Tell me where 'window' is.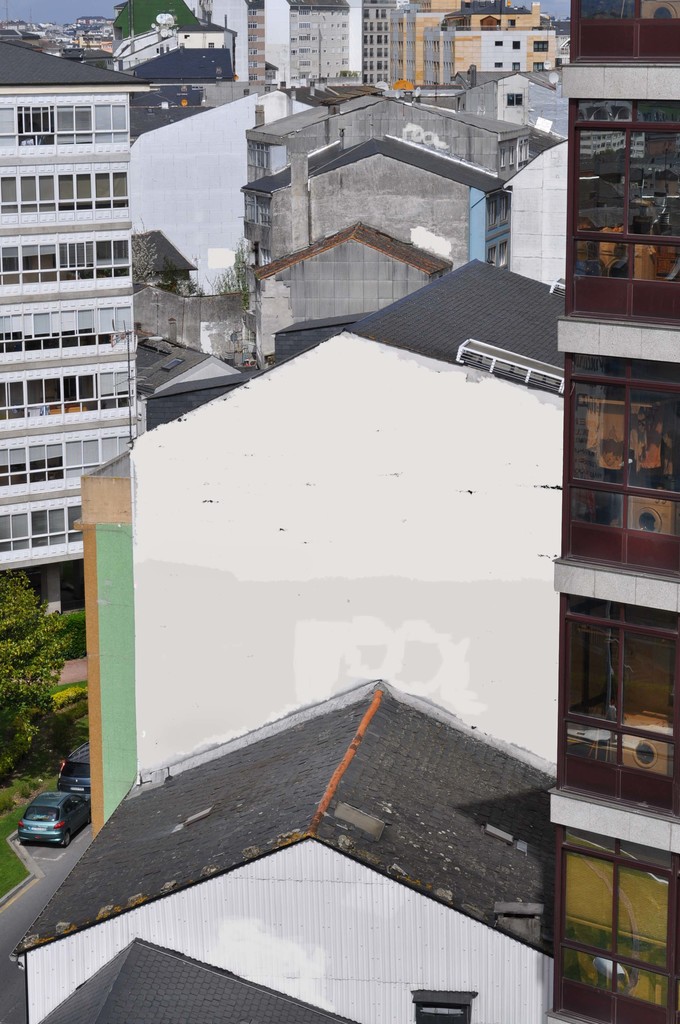
'window' is at [512,63,522,69].
